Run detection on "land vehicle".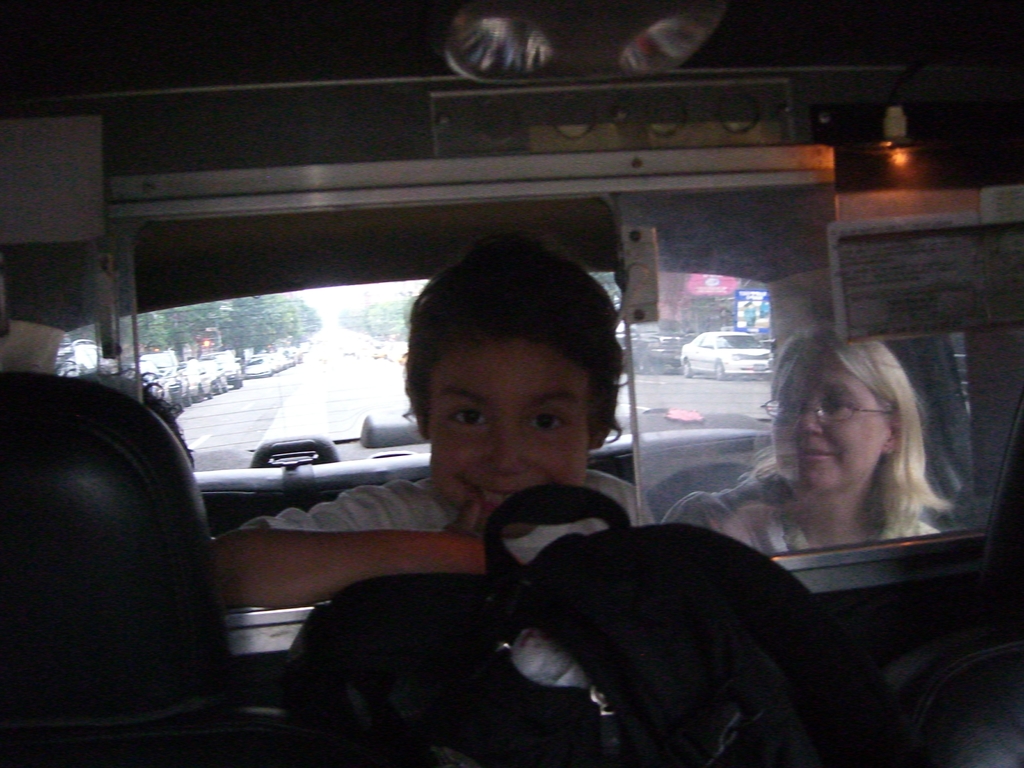
Result: [left=0, top=0, right=1023, bottom=767].
